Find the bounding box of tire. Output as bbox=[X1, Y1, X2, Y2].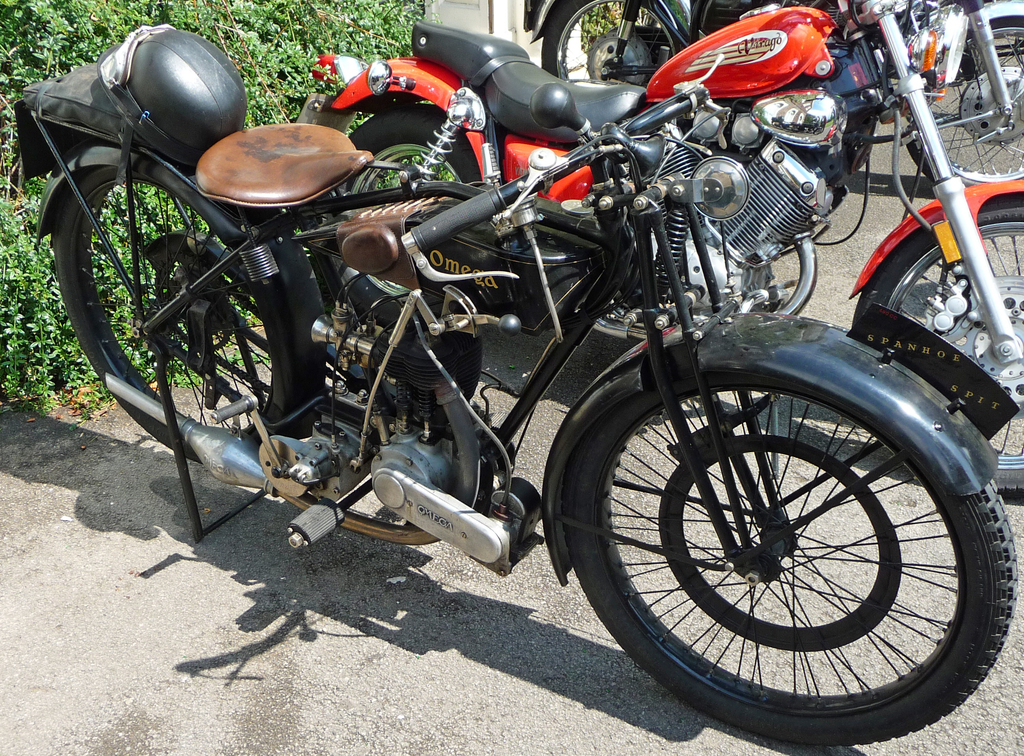
bbox=[906, 19, 1023, 185].
